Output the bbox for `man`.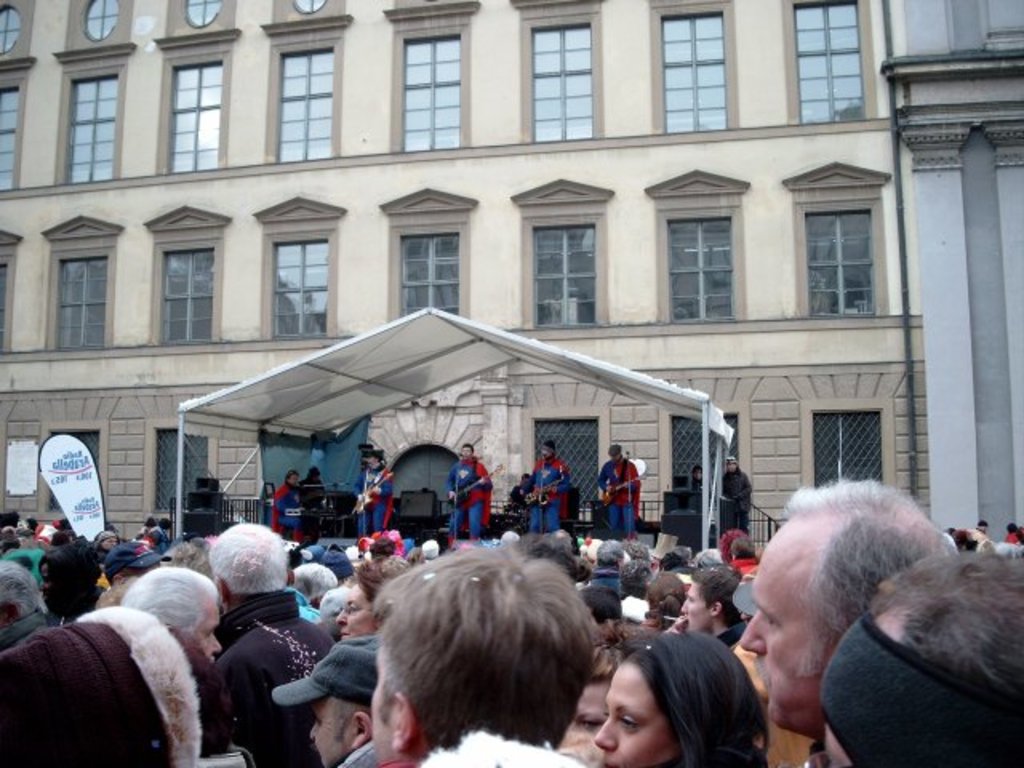
[738,475,944,766].
